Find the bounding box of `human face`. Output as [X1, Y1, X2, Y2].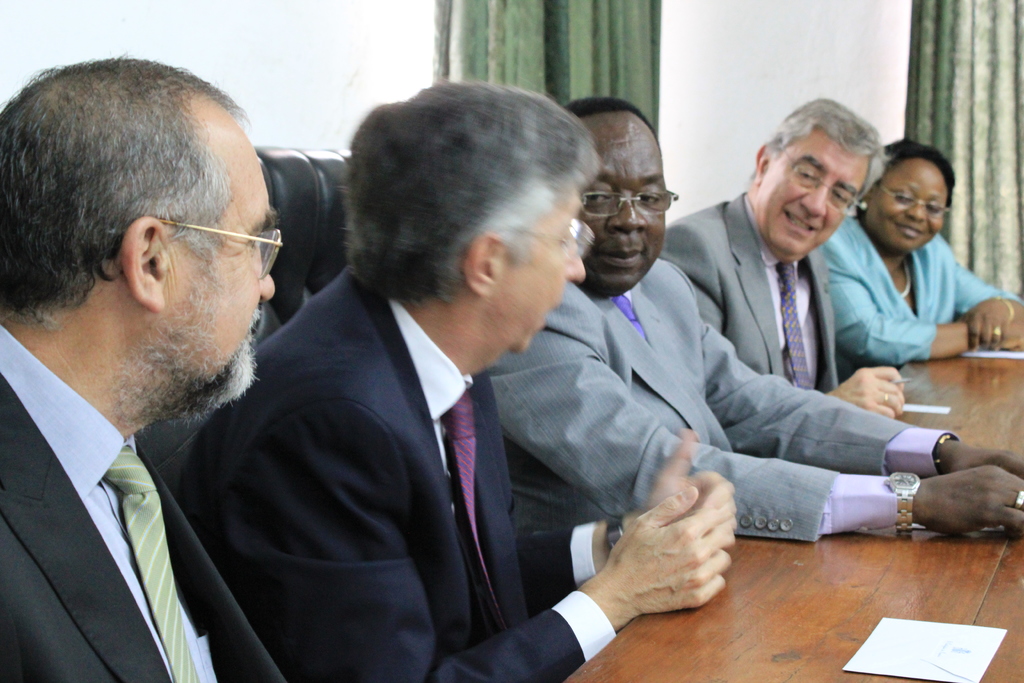
[866, 156, 945, 251].
